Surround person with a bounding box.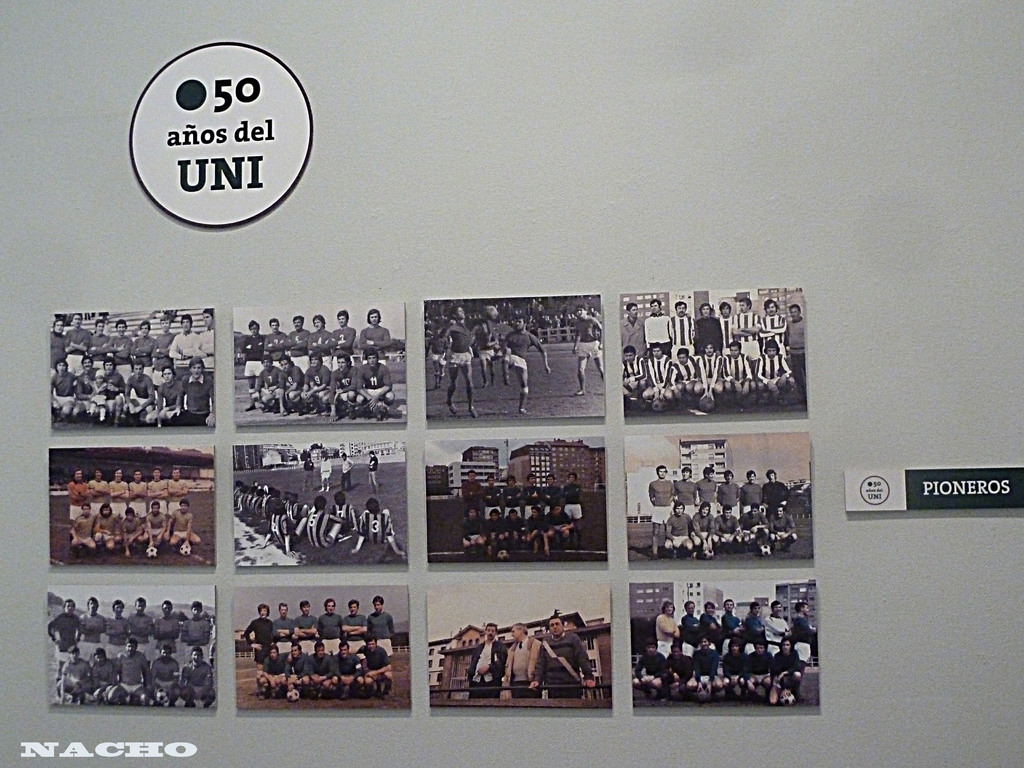
(501,621,540,700).
